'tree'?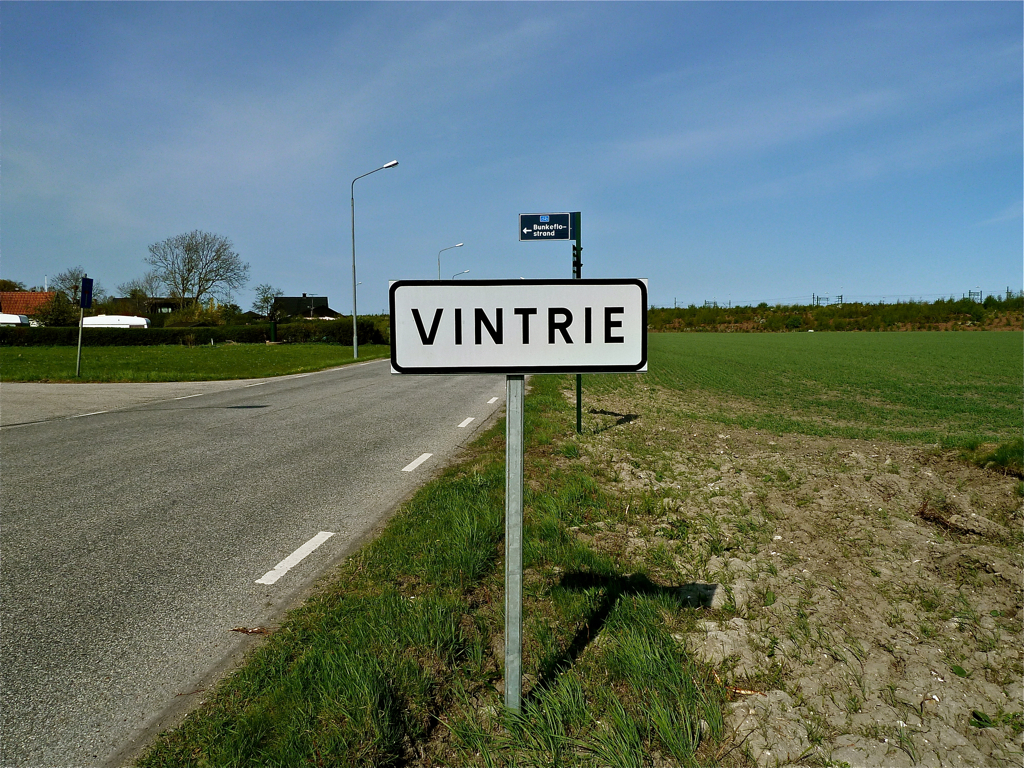
l=155, t=207, r=252, b=321
